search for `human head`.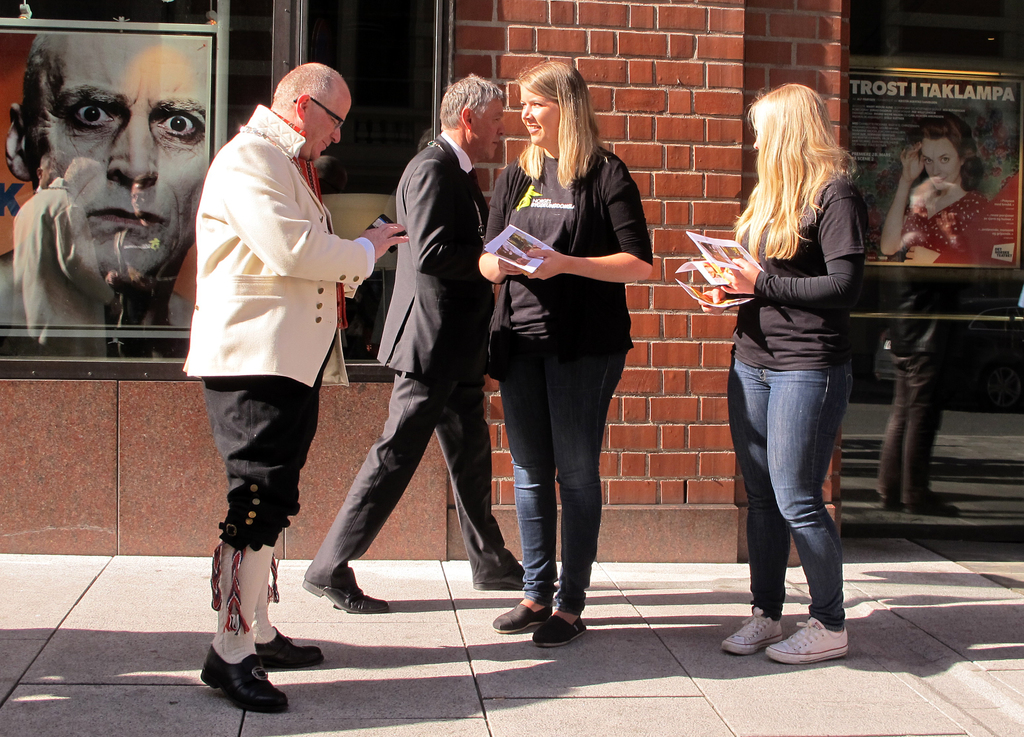
Found at <bbox>439, 76, 503, 162</bbox>.
